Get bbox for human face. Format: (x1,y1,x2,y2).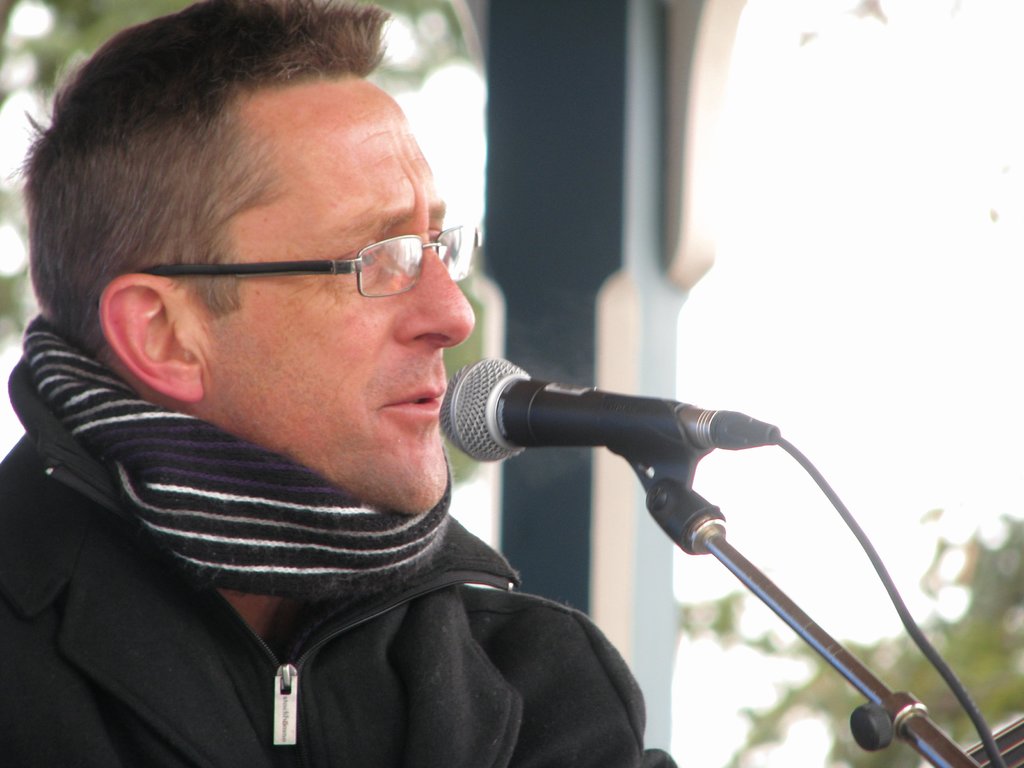
(172,74,470,513).
